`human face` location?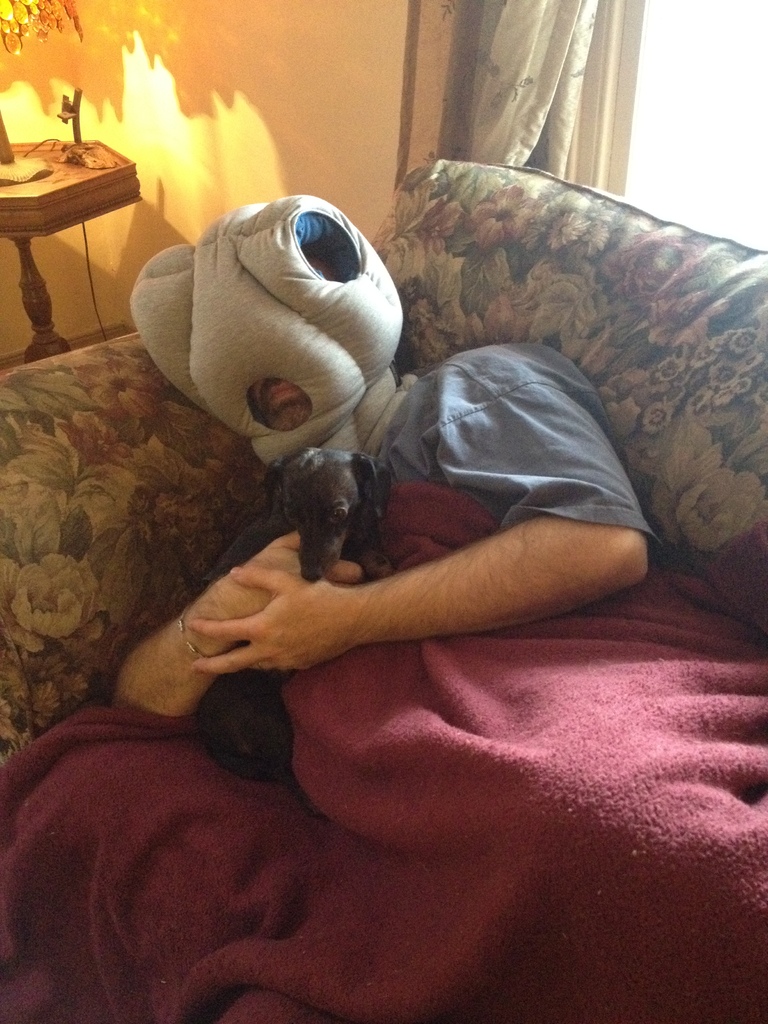
251:252:342:430
